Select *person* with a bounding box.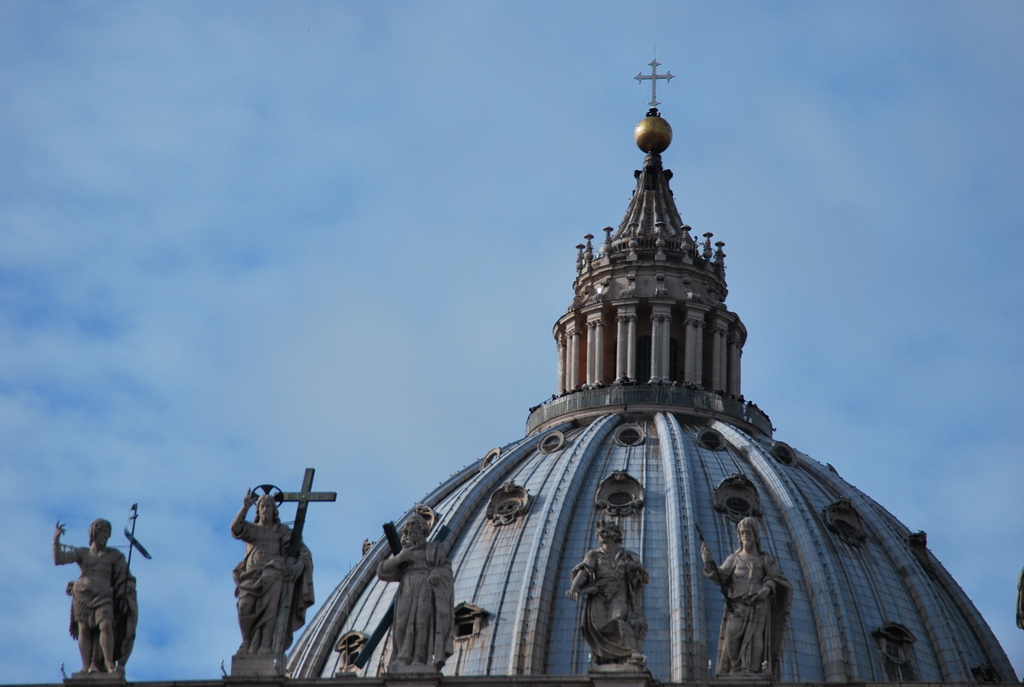
pyautogui.locateOnScreen(564, 515, 645, 665).
